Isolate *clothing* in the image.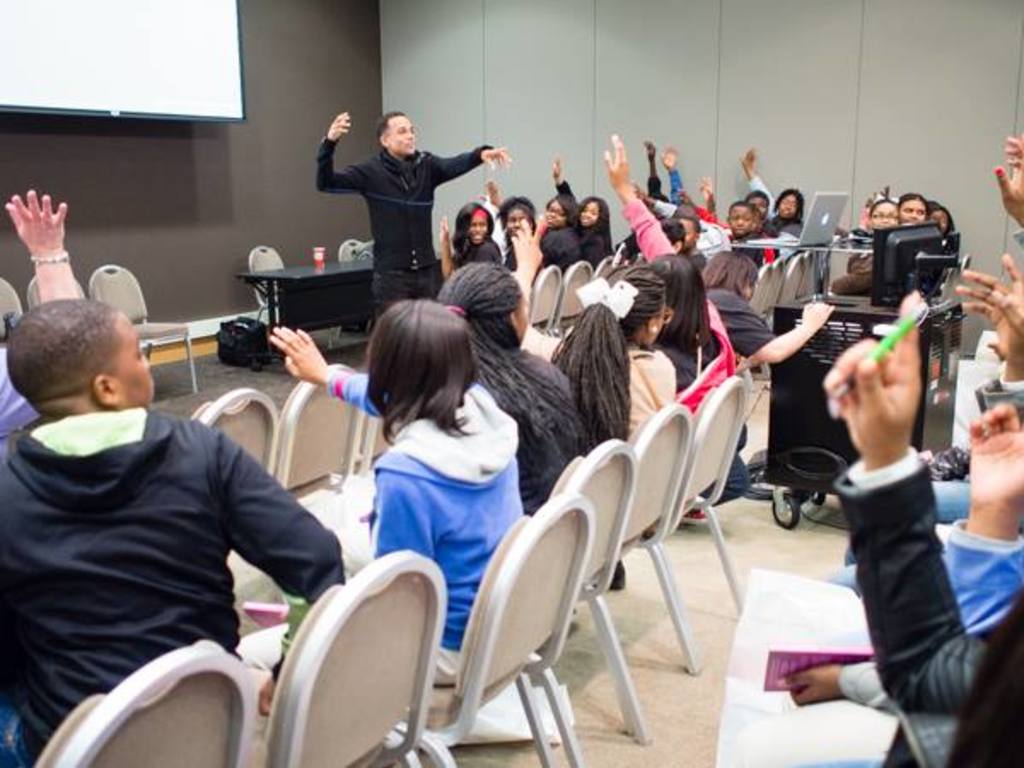
Isolated region: bbox=[319, 138, 490, 316].
